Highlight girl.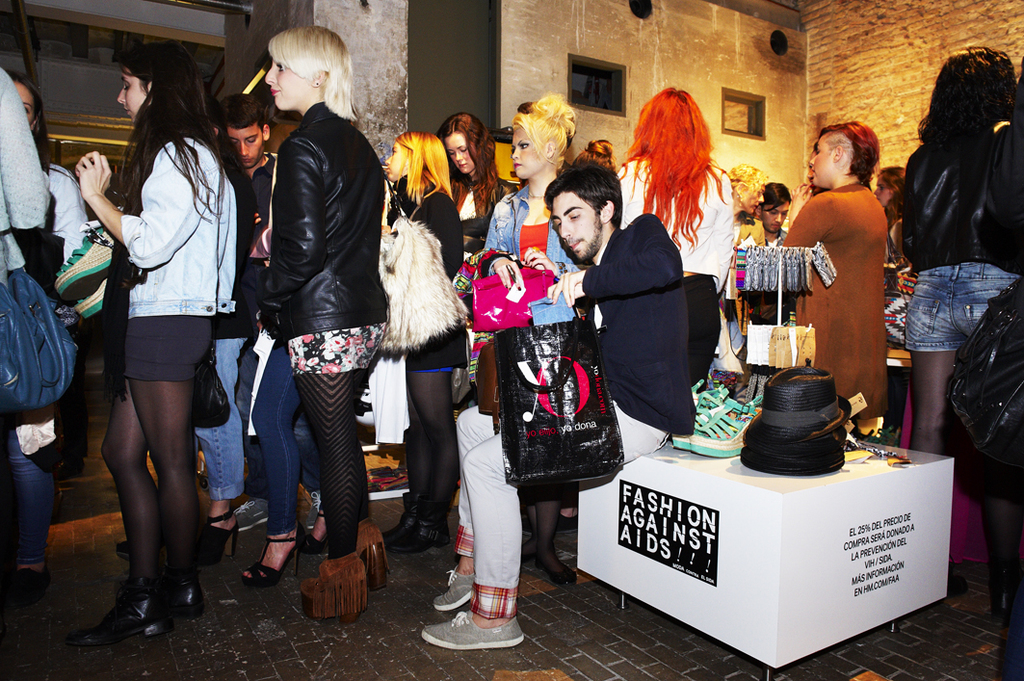
Highlighted region: (x1=478, y1=94, x2=579, y2=265).
